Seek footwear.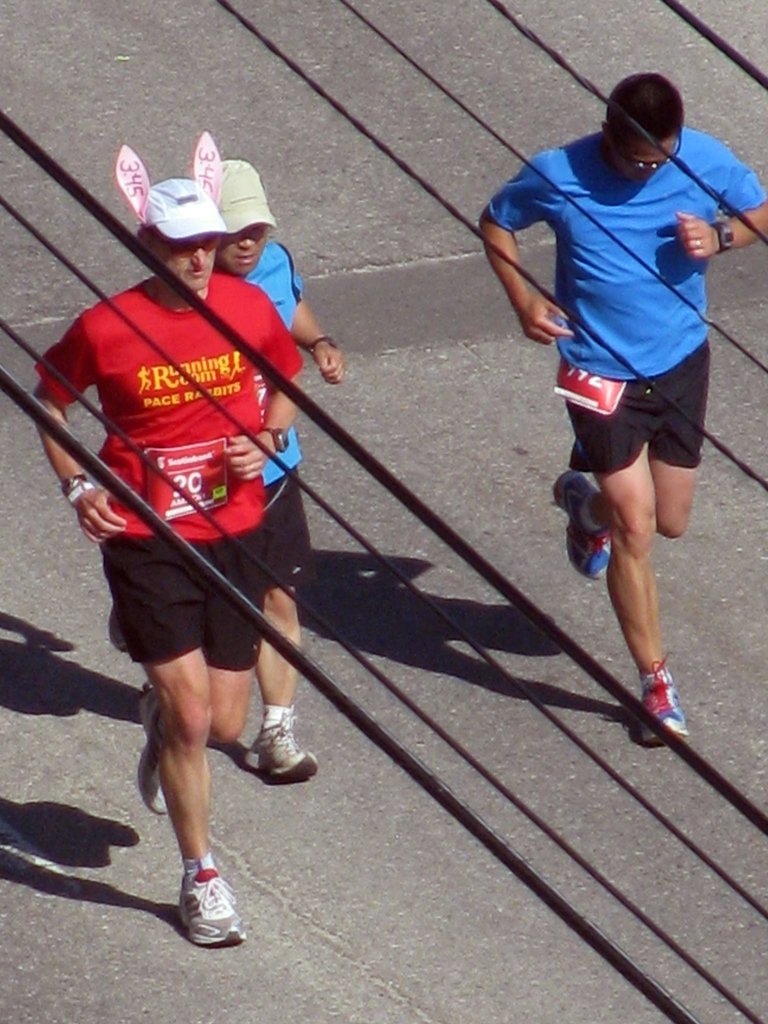
632,650,685,753.
